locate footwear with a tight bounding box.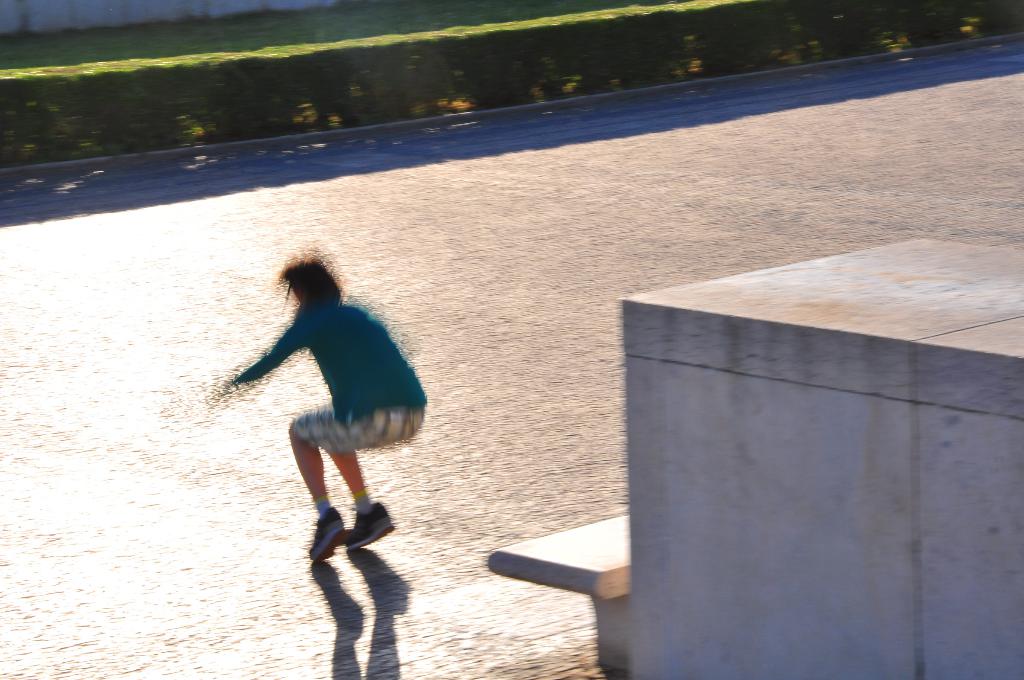
[302,506,348,563].
